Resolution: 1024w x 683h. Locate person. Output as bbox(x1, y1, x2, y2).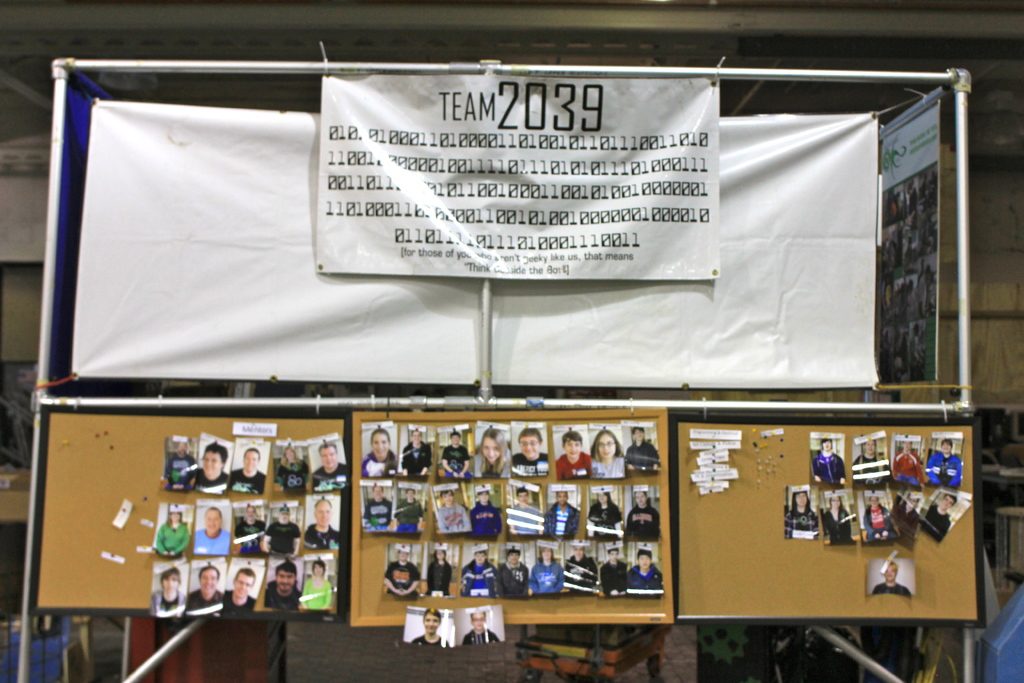
bbox(274, 447, 308, 493).
